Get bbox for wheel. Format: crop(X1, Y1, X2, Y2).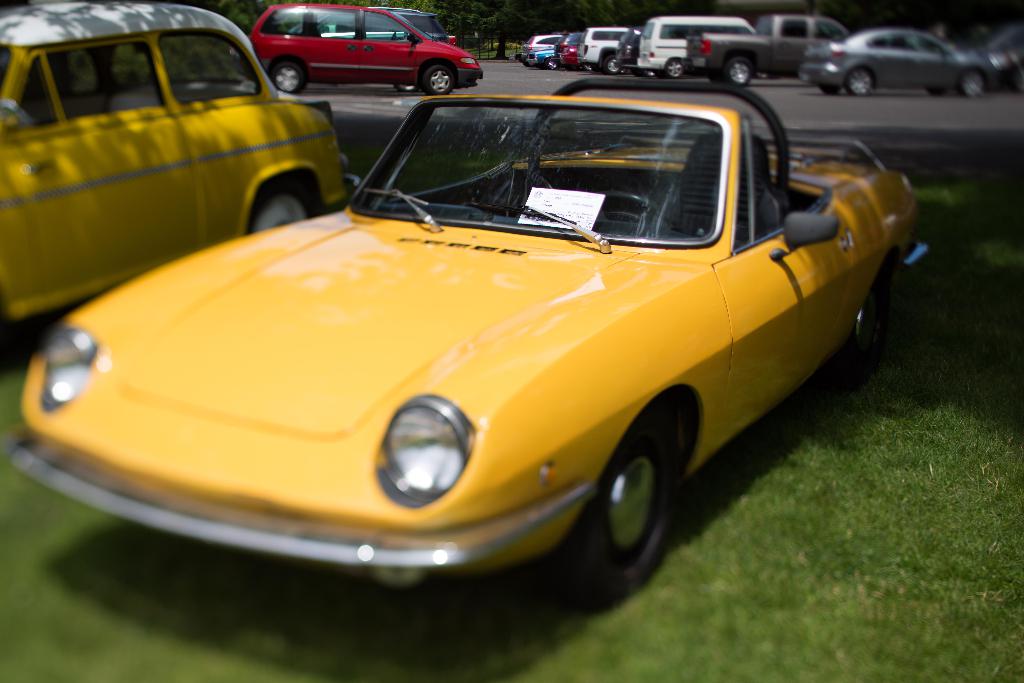
crop(725, 56, 750, 82).
